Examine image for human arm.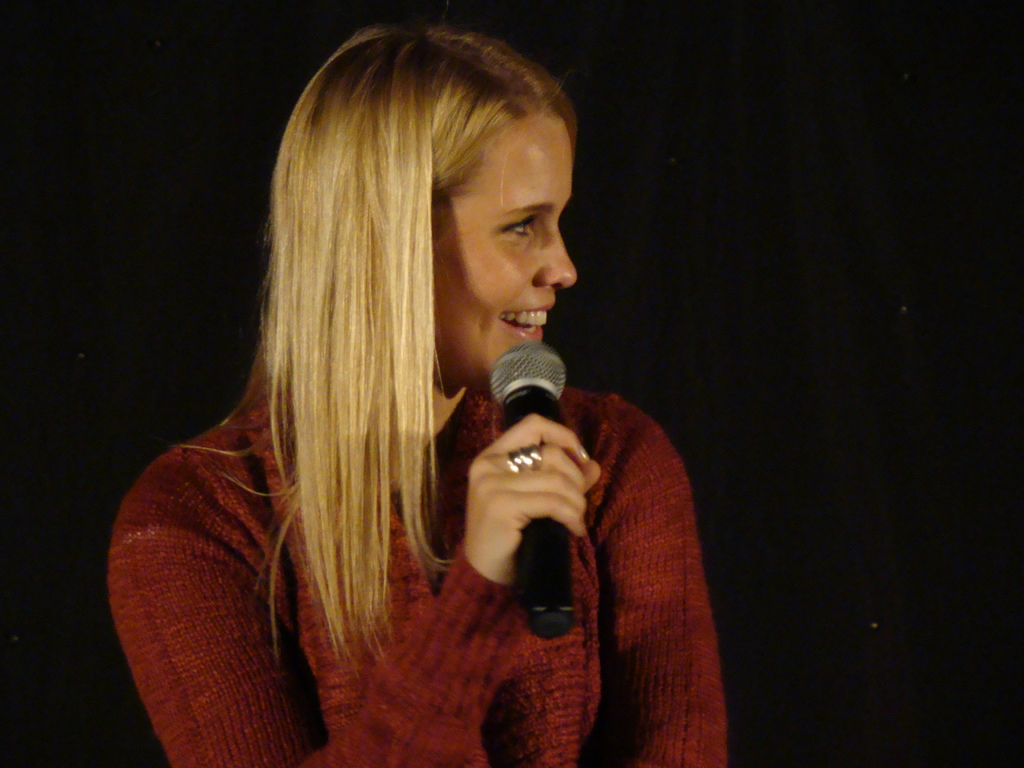
Examination result: <region>144, 350, 597, 753</region>.
